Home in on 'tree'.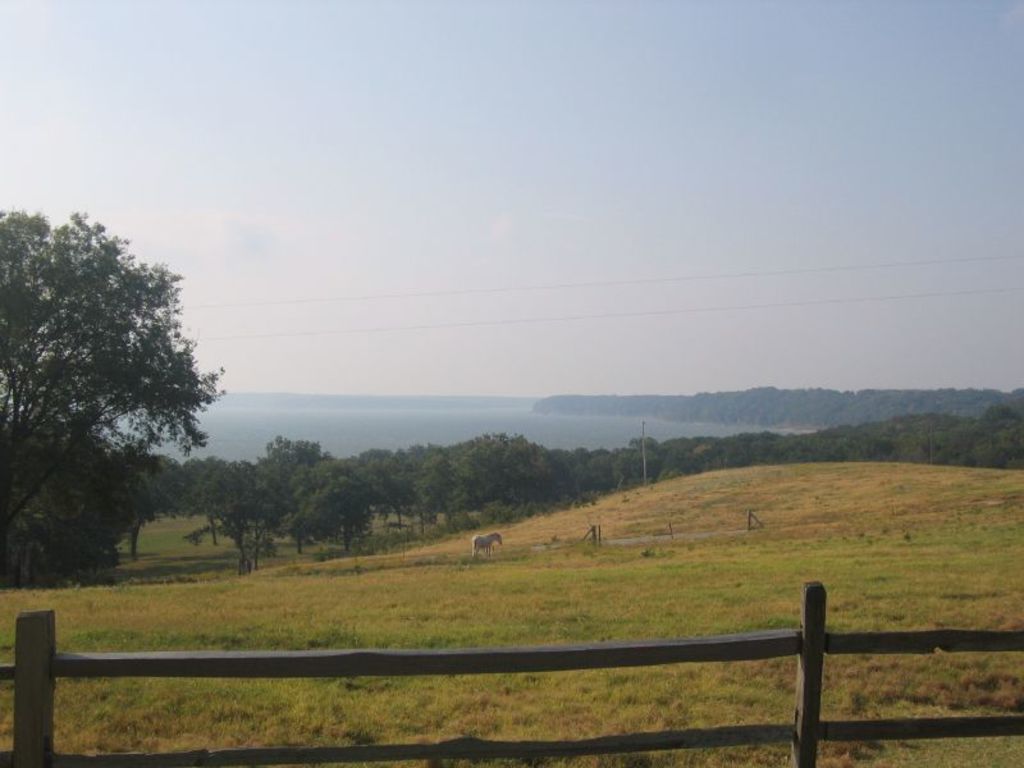
Homed in at BBox(280, 451, 369, 554).
